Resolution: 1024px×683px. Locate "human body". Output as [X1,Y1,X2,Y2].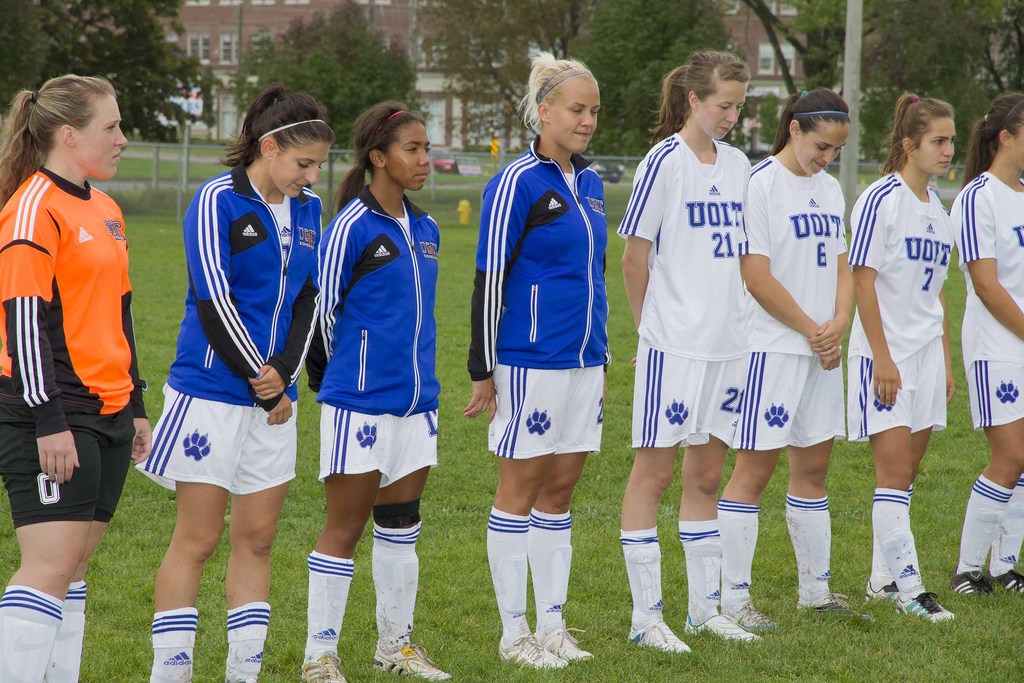
[723,90,854,629].
